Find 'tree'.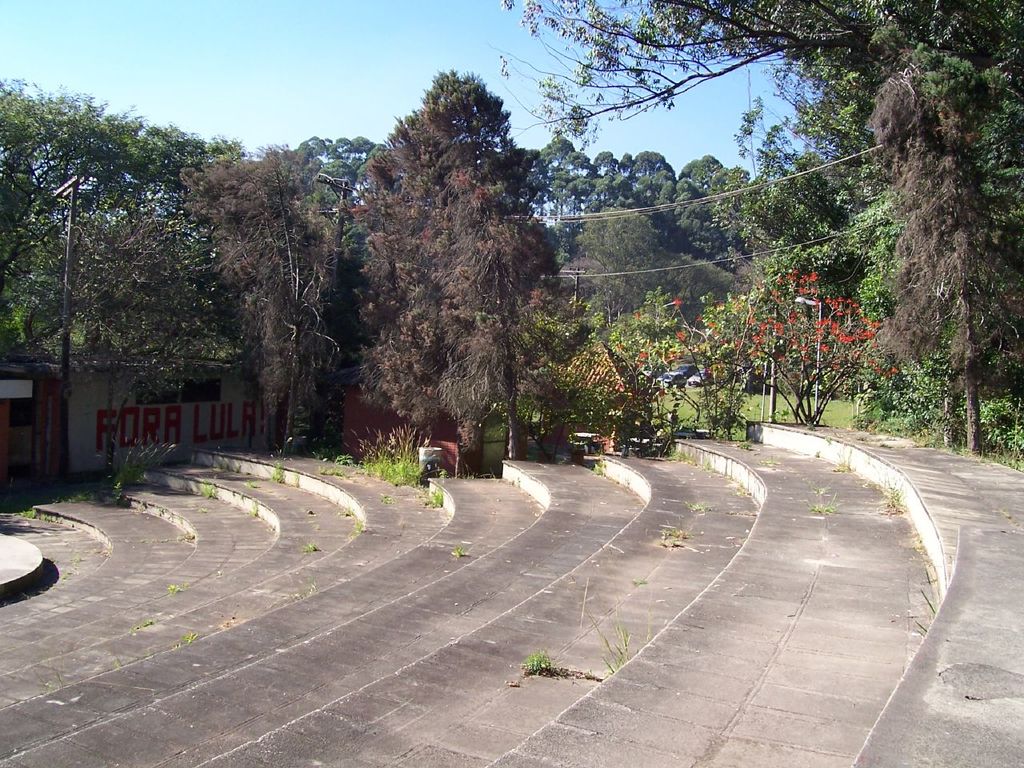
bbox(176, 138, 345, 452).
